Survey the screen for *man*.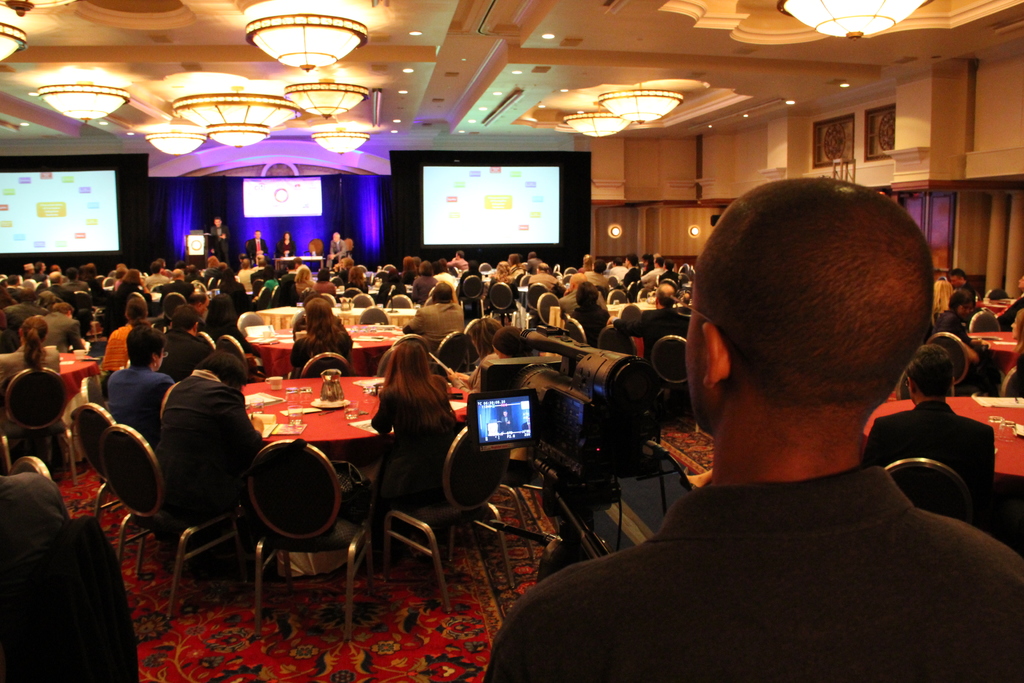
Survey found: BBox(447, 249, 470, 270).
